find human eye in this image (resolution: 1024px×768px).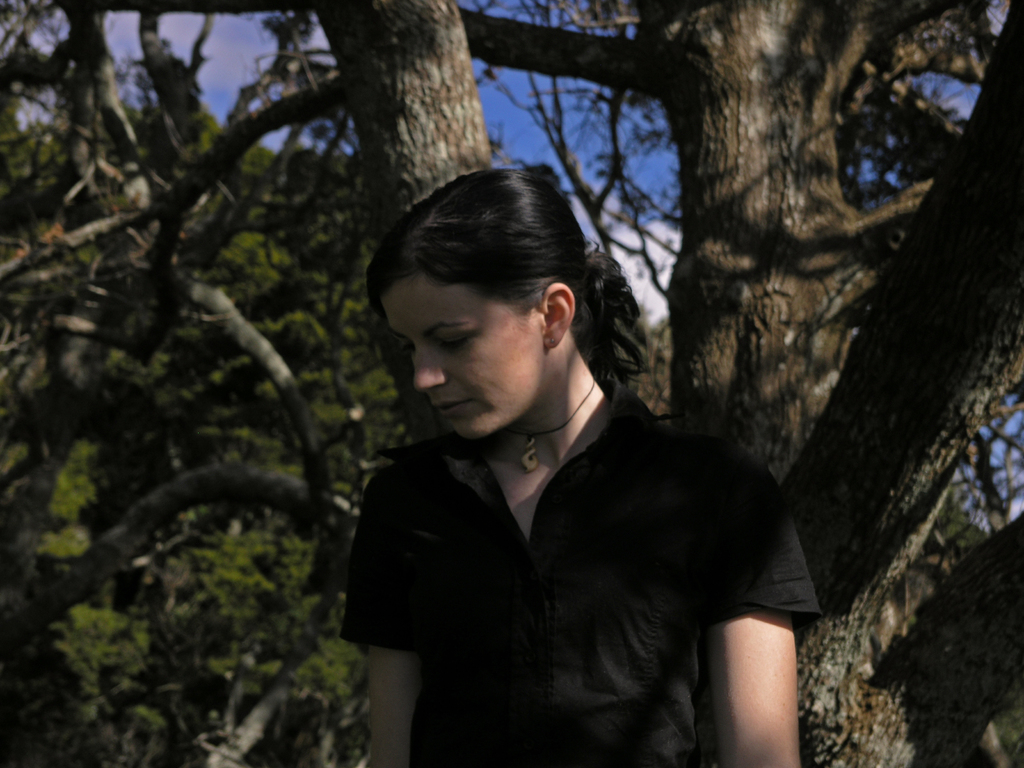
[440,332,470,350].
